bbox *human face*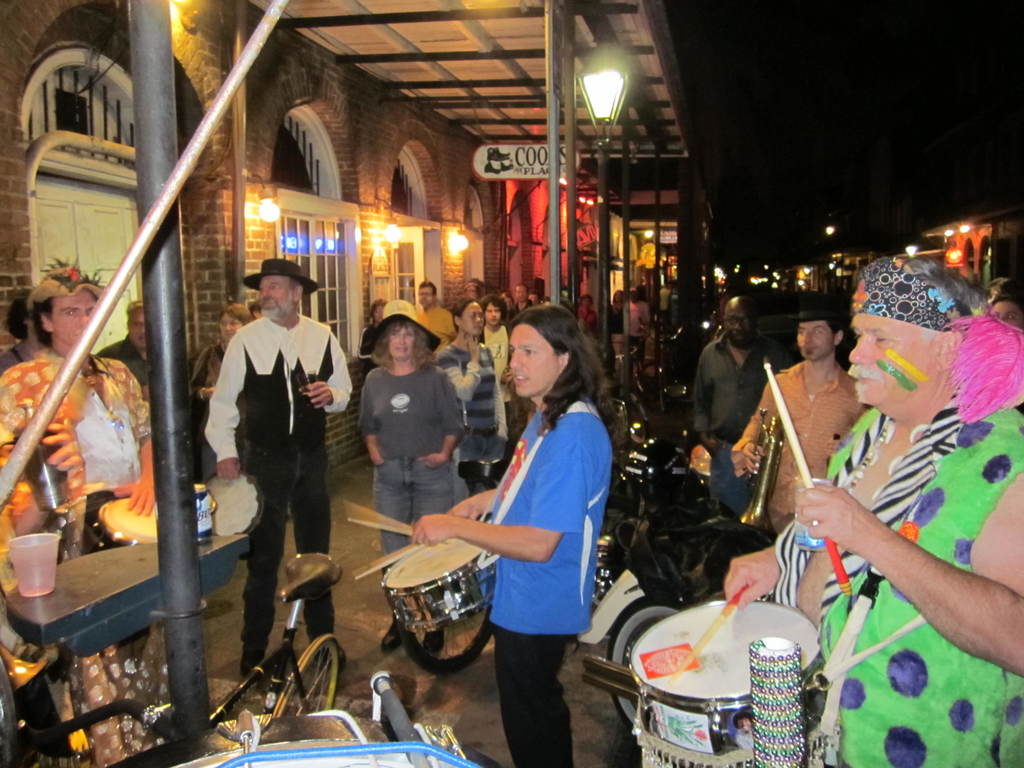
crop(849, 311, 935, 401)
